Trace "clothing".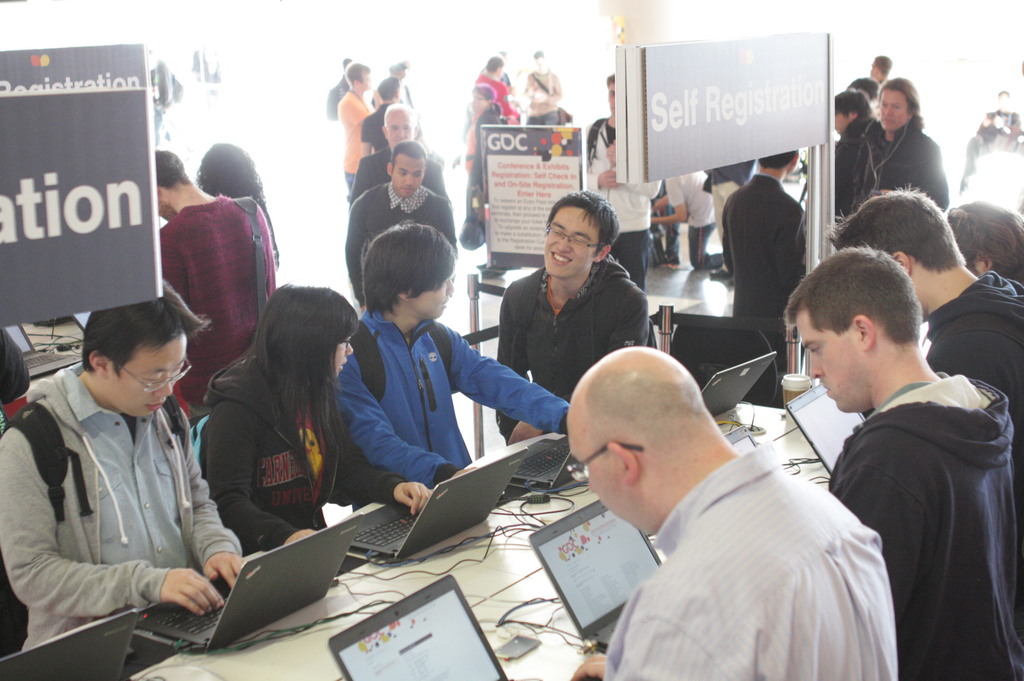
Traced to {"left": 729, "top": 166, "right": 810, "bottom": 343}.
